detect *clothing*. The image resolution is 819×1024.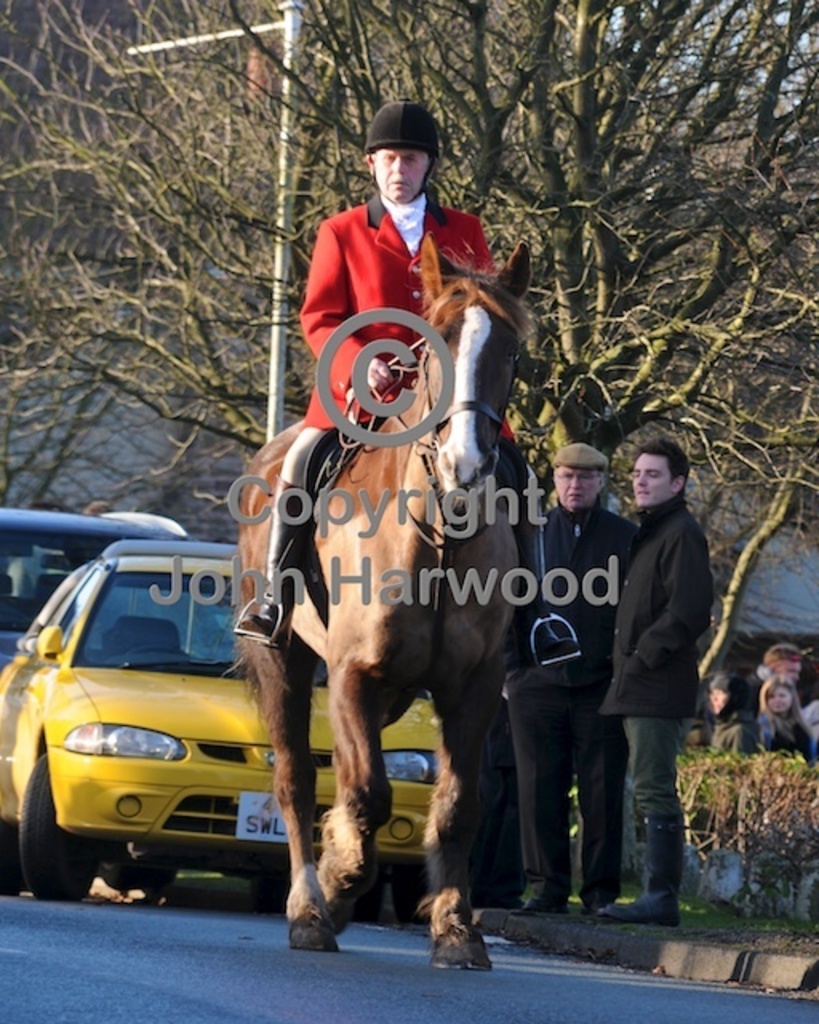
bbox(768, 712, 811, 760).
